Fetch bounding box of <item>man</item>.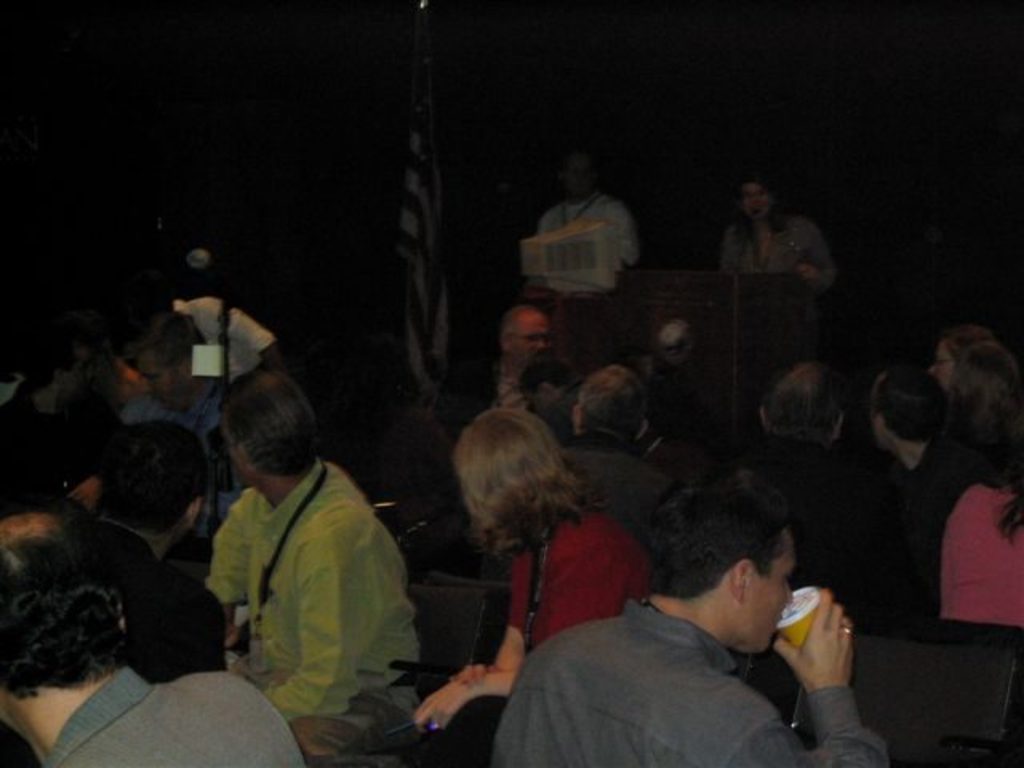
Bbox: crop(515, 347, 579, 424).
